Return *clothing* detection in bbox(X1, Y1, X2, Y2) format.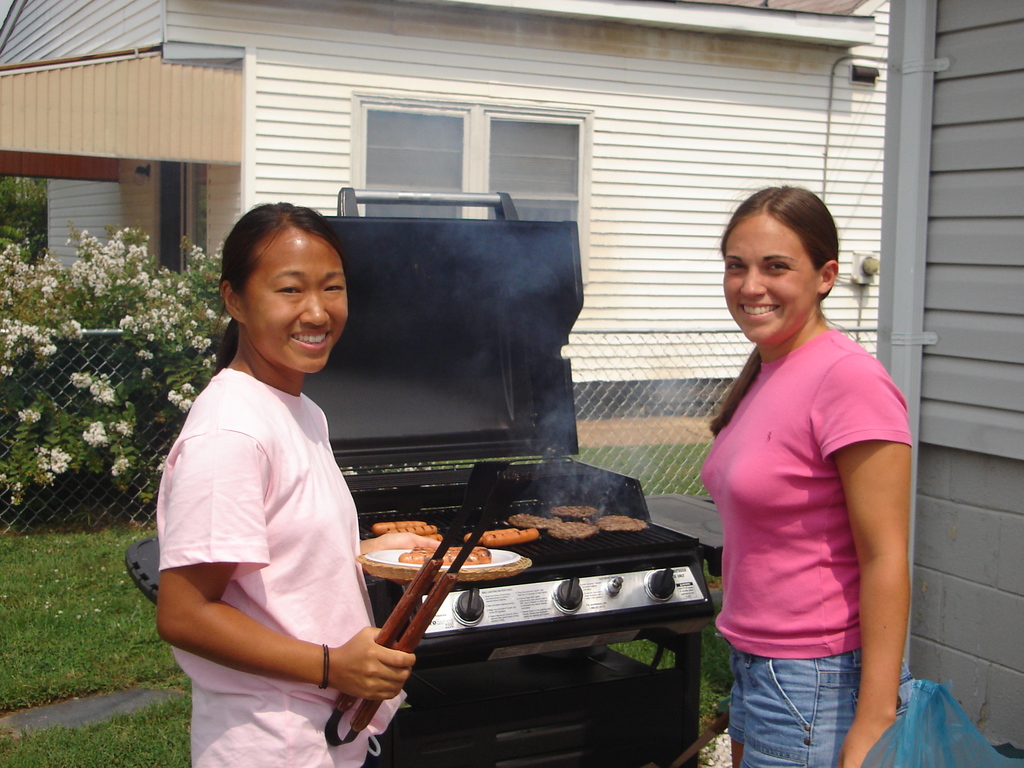
bbox(698, 253, 899, 748).
